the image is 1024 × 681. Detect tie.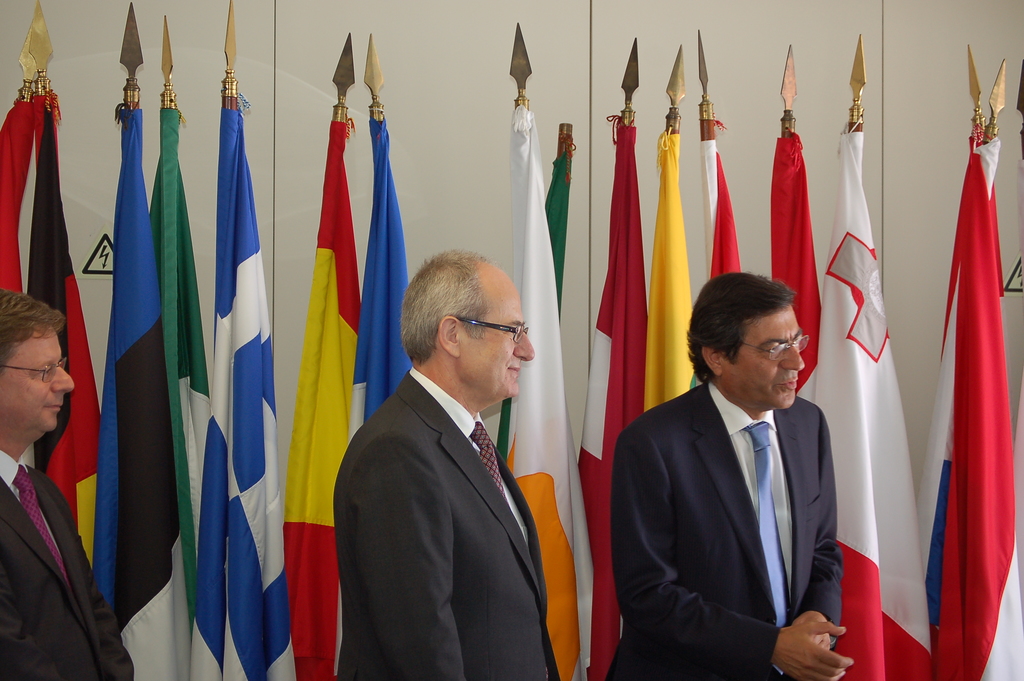
Detection: {"x1": 739, "y1": 423, "x2": 804, "y2": 677}.
